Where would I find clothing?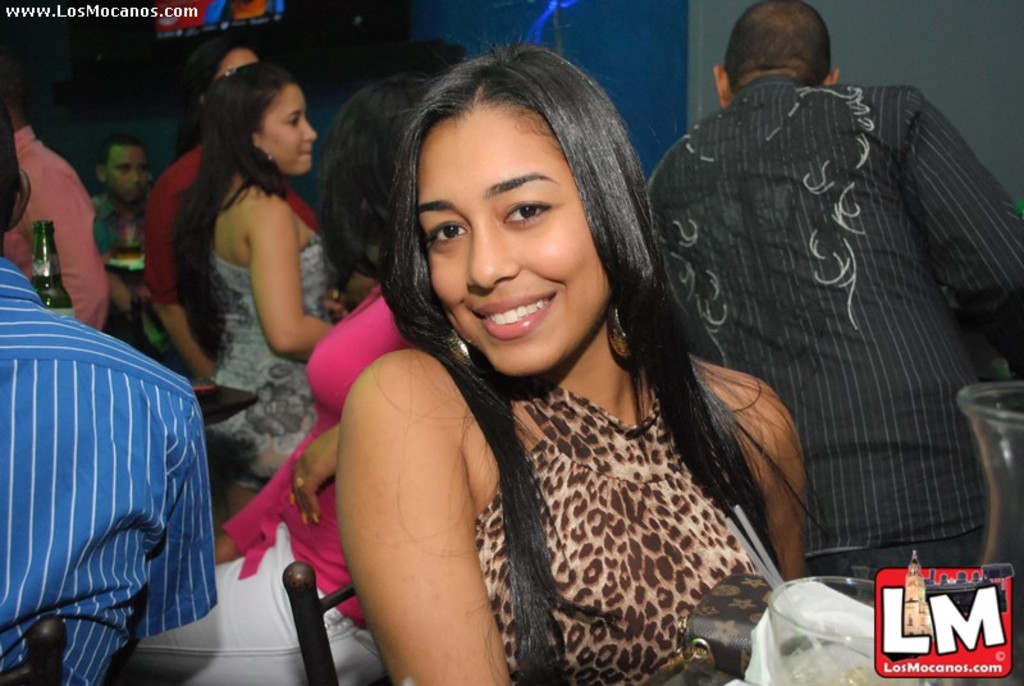
At <bbox>0, 260, 225, 685</bbox>.
